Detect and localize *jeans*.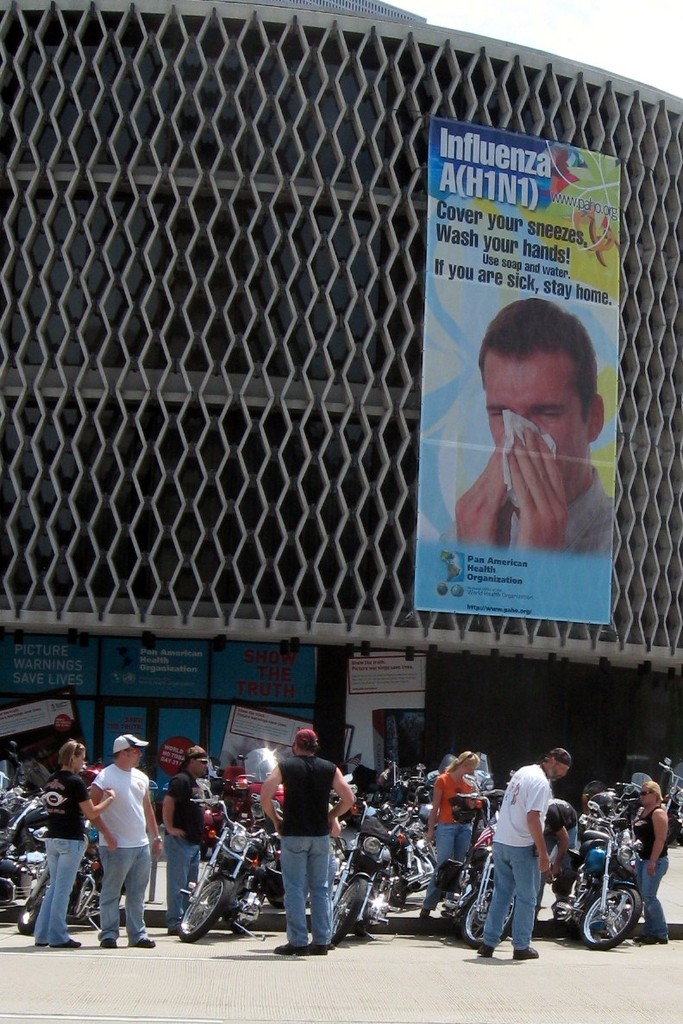
Localized at box=[36, 839, 85, 945].
